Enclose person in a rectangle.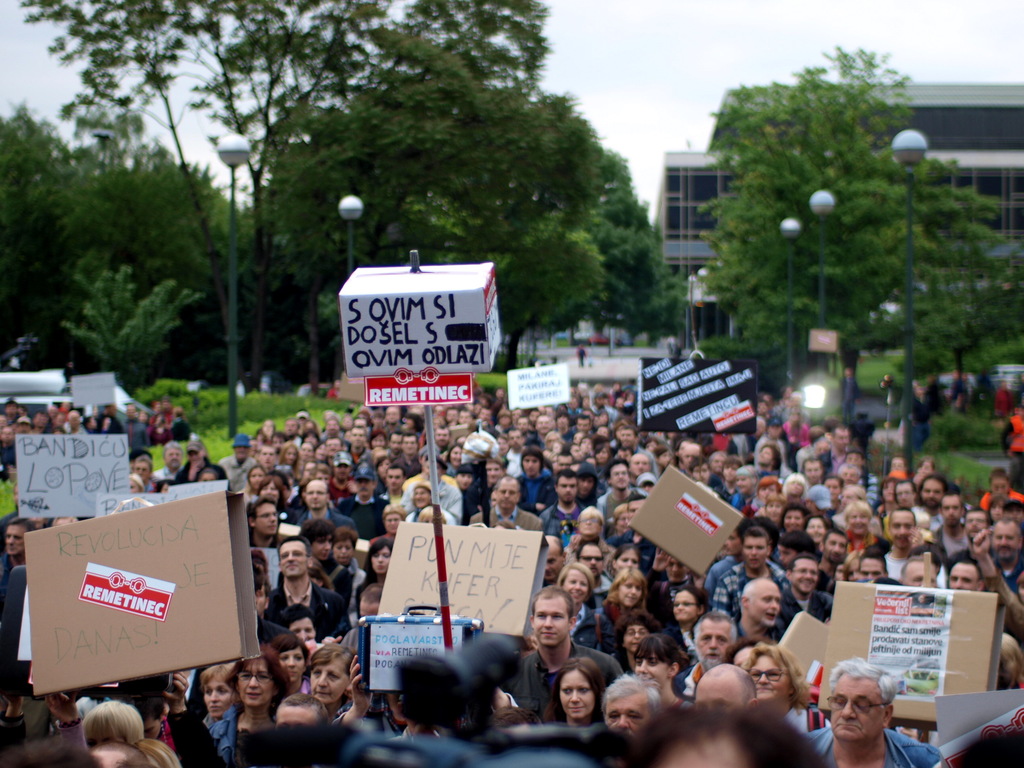
<bbox>959, 507, 991, 553</bbox>.
